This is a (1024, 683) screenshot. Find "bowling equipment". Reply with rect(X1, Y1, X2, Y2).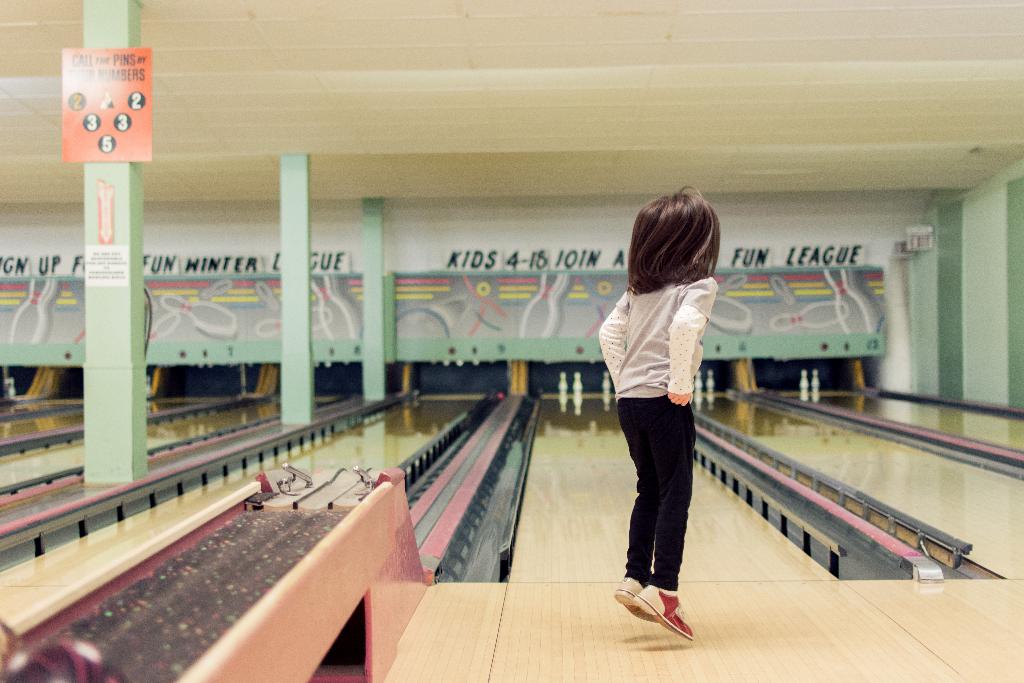
rect(255, 280, 281, 315).
